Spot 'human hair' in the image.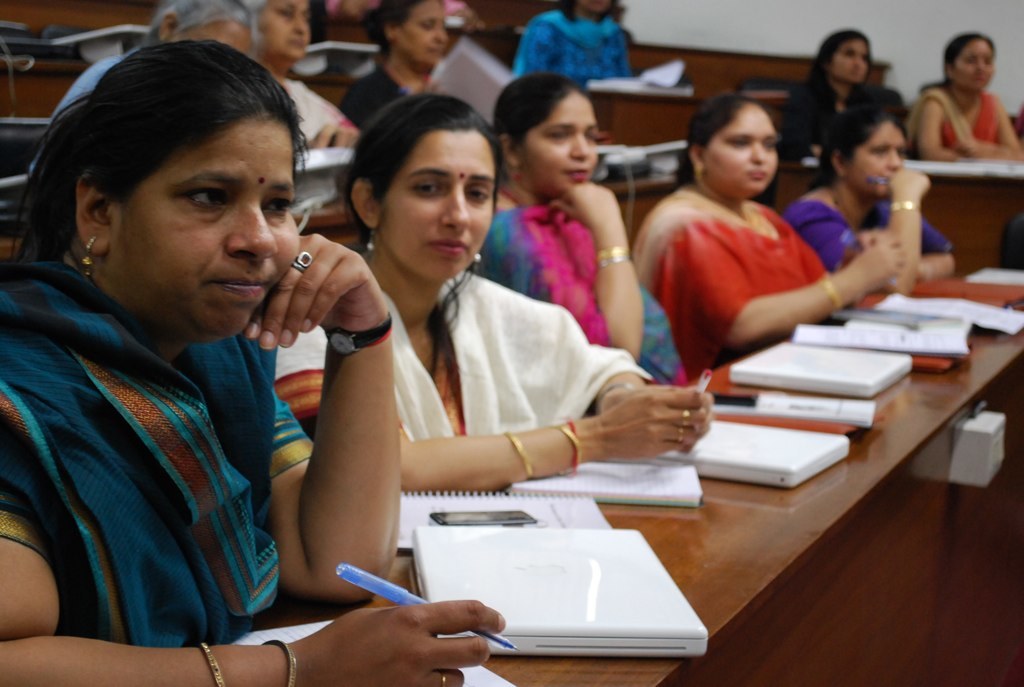
'human hair' found at <region>812, 109, 918, 199</region>.
